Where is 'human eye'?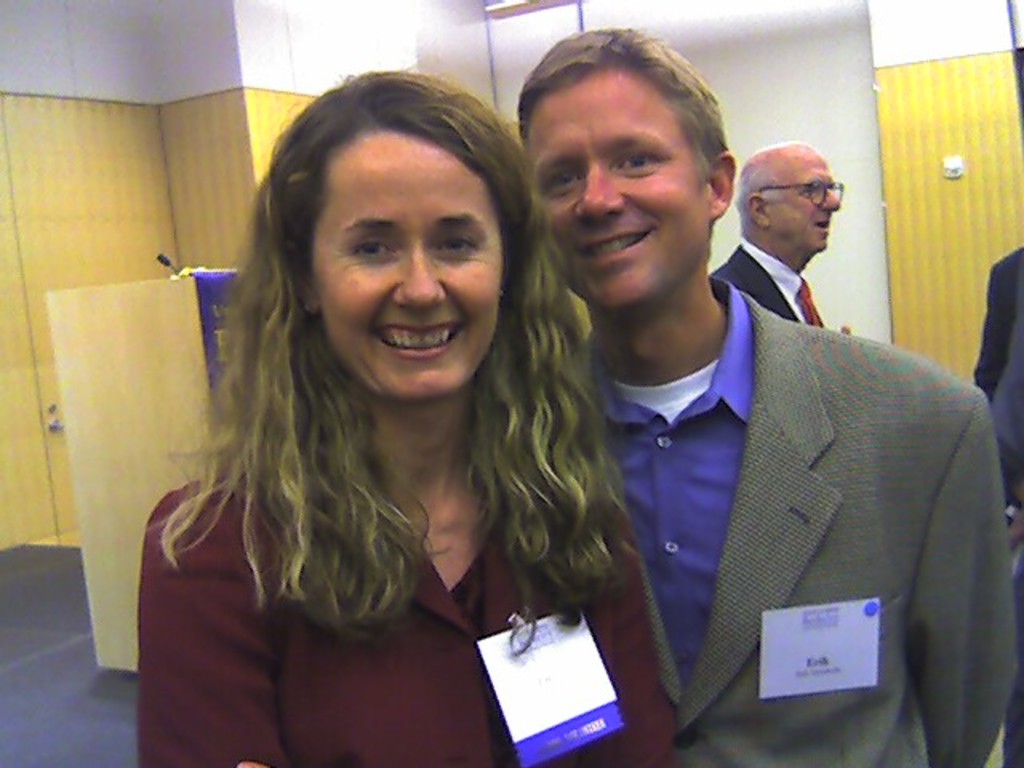
region(616, 147, 669, 174).
